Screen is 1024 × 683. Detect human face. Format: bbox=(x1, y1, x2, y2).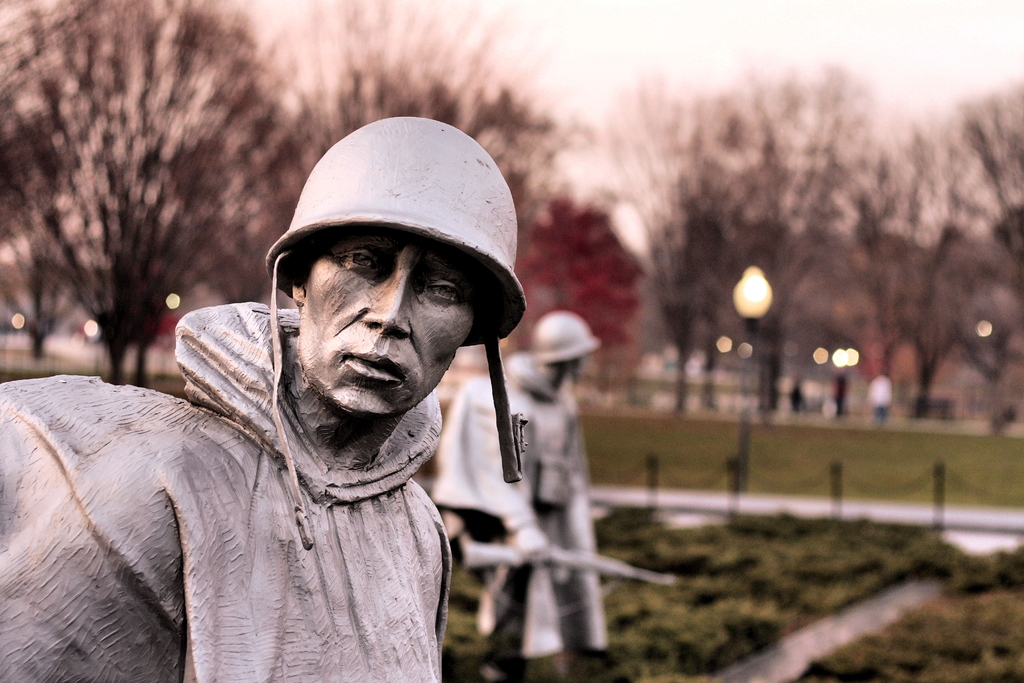
bbox=(308, 226, 478, 415).
